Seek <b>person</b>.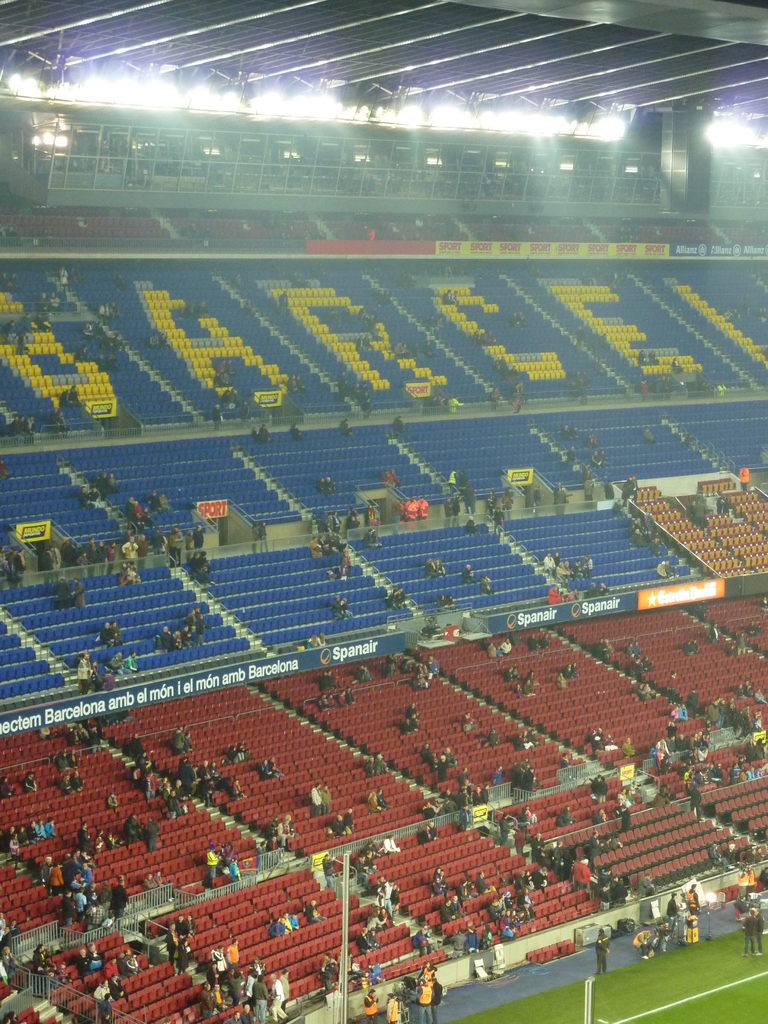
pyautogui.locateOnScreen(29, 944, 53, 984).
